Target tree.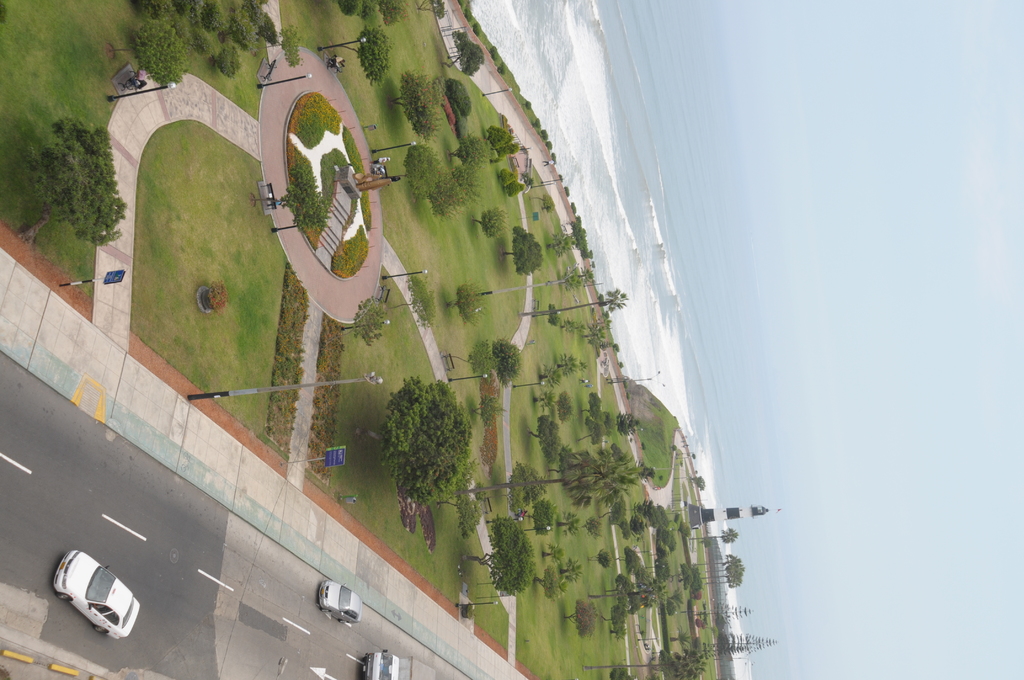
Target region: (x1=607, y1=605, x2=633, y2=639).
